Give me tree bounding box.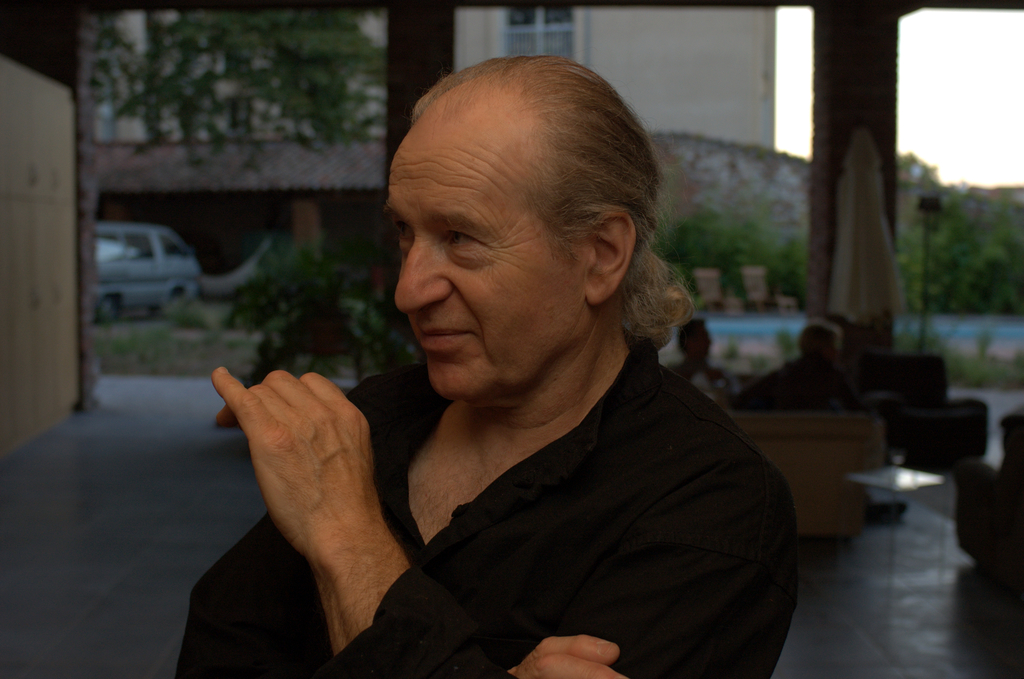
93, 9, 392, 165.
